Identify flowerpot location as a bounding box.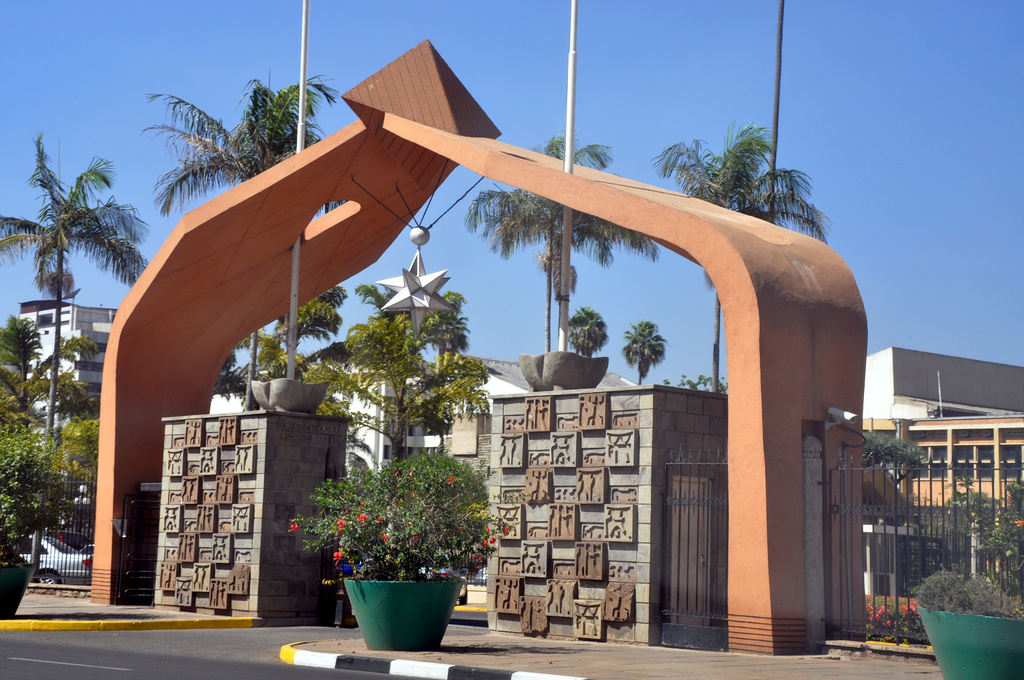
BBox(349, 565, 481, 655).
